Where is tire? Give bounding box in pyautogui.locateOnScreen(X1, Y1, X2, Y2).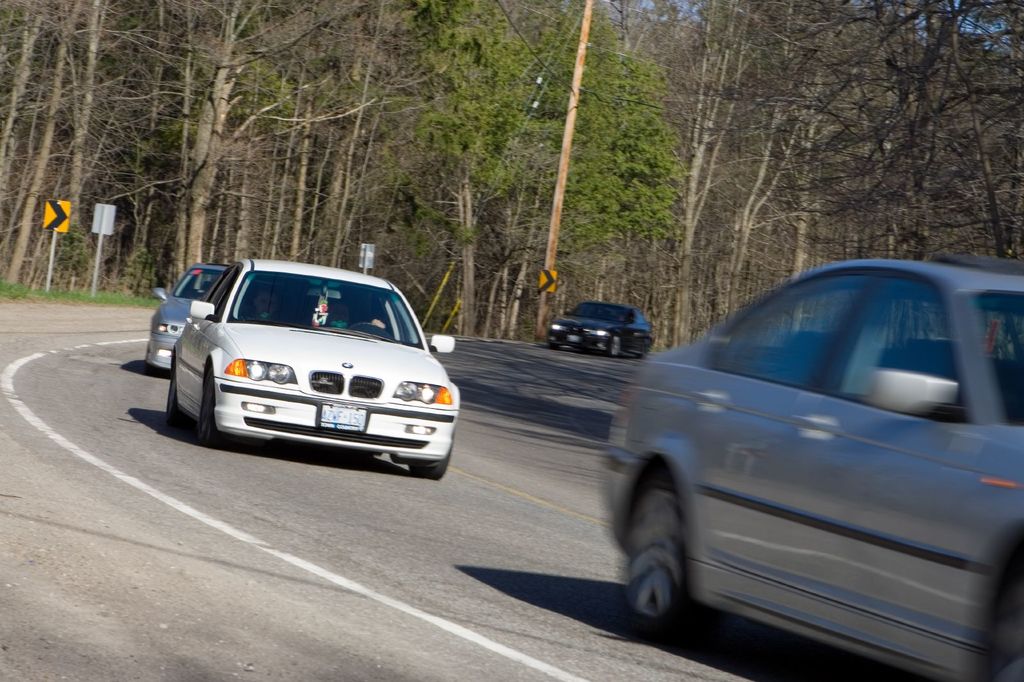
pyautogui.locateOnScreen(191, 361, 228, 446).
